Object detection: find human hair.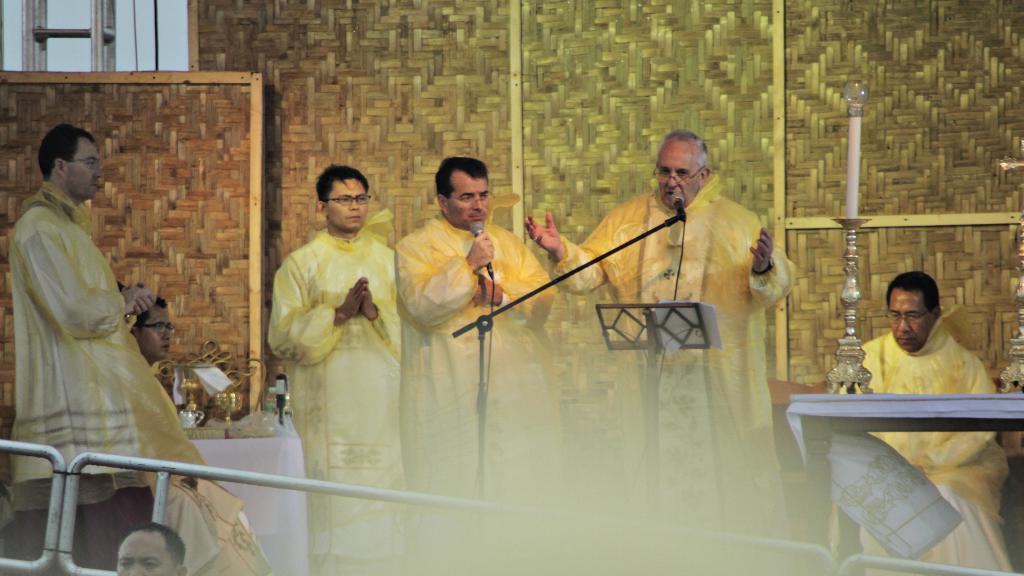
region(36, 118, 92, 184).
